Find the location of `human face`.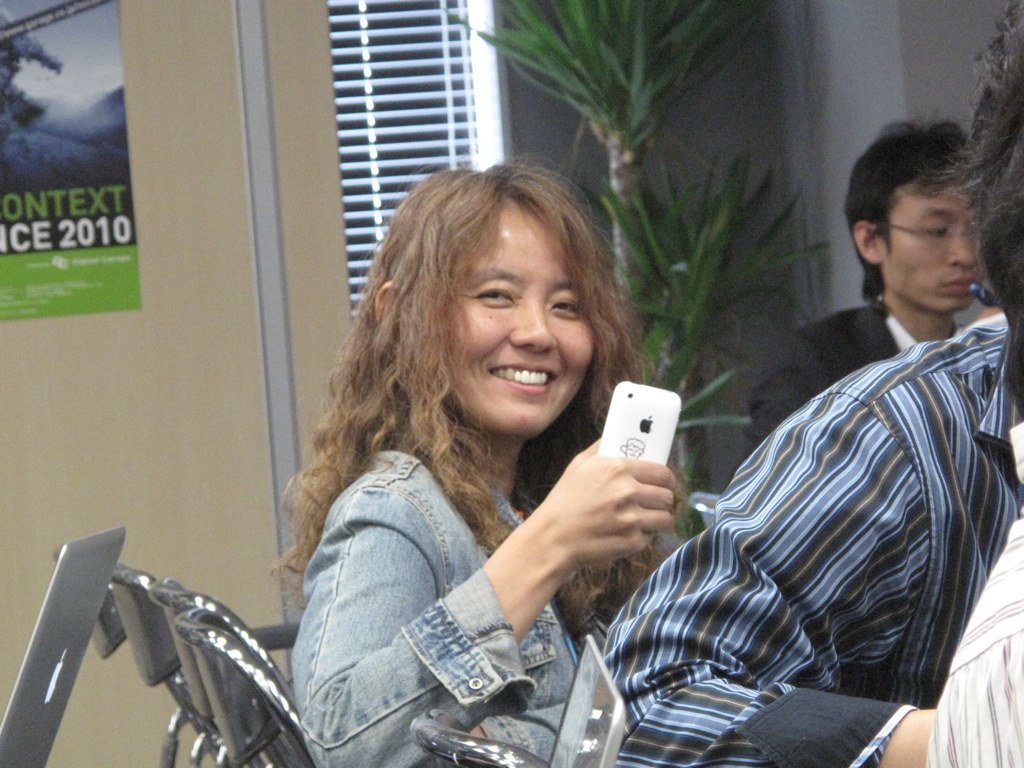
Location: [883,170,984,313].
